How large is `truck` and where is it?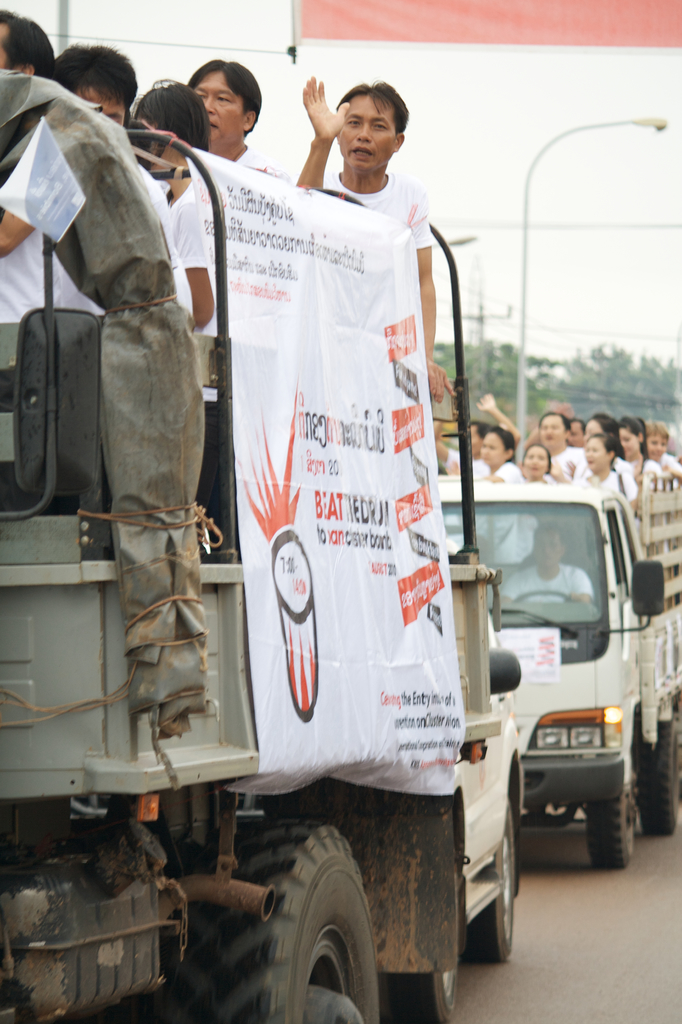
Bounding box: BBox(439, 464, 681, 865).
